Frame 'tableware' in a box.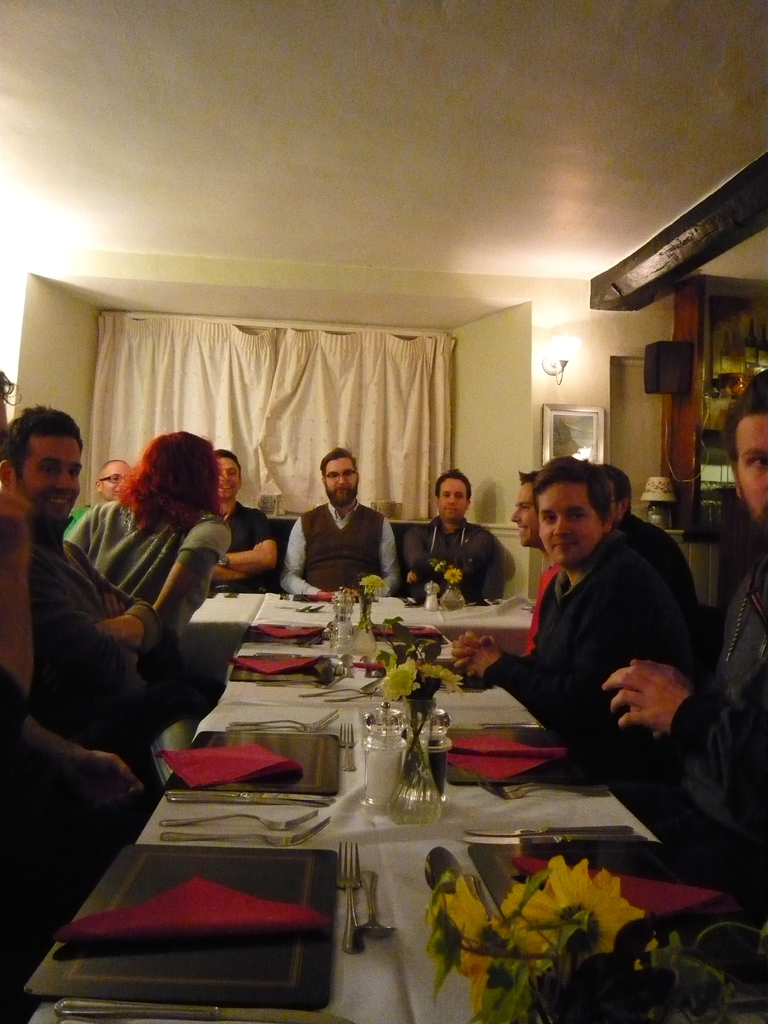
box(51, 1000, 354, 1023).
